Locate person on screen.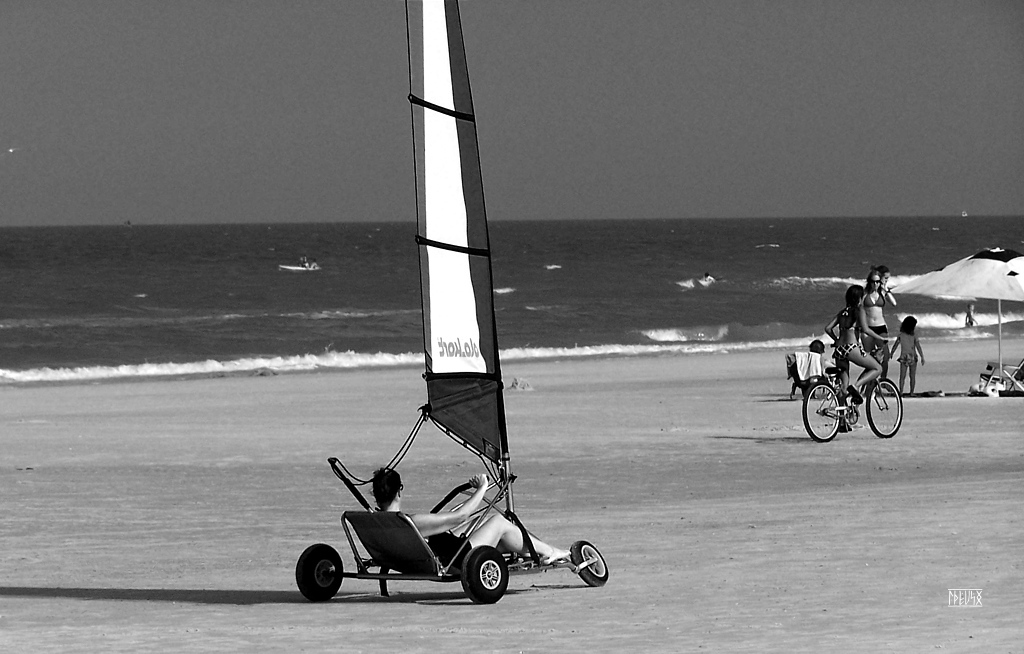
On screen at select_region(812, 263, 904, 448).
